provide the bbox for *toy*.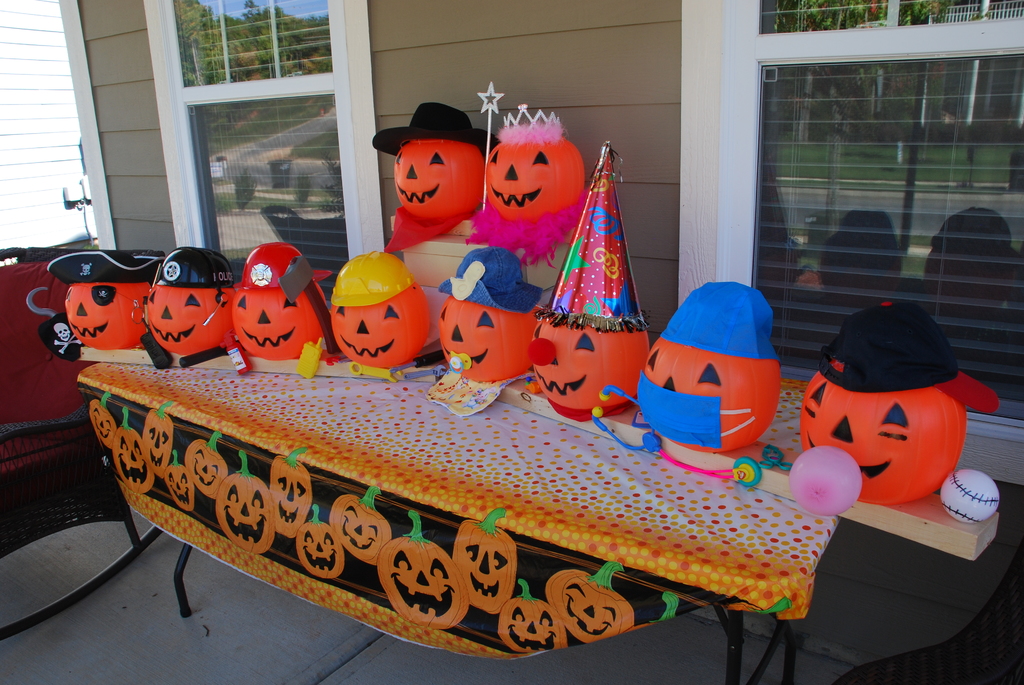
bbox=[219, 336, 252, 377].
